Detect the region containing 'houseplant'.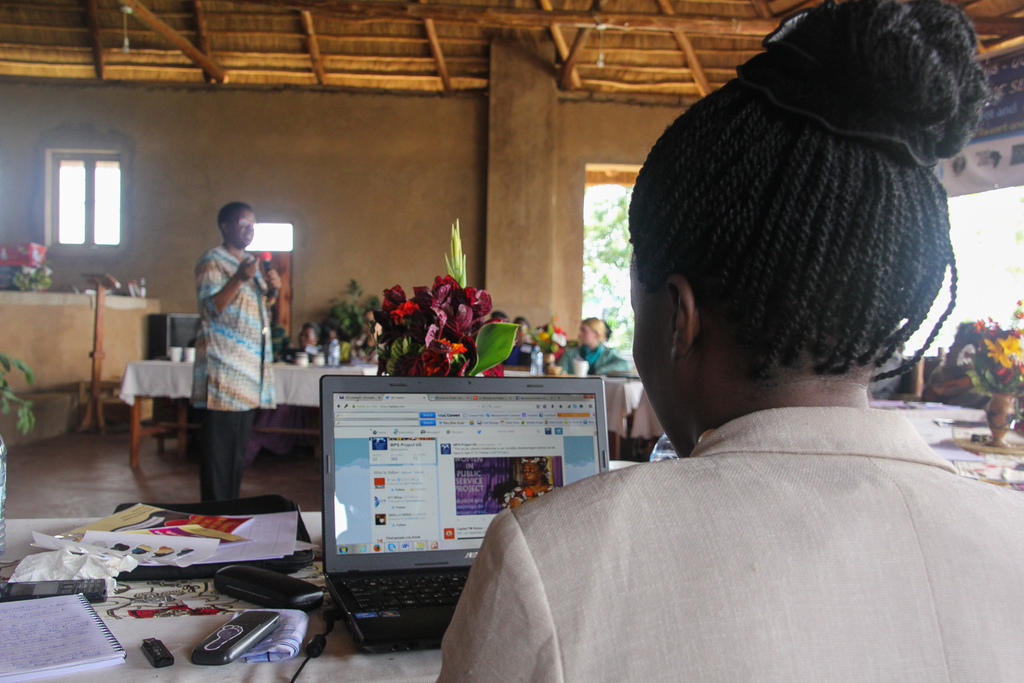
x1=0 y1=340 x2=43 y2=572.
